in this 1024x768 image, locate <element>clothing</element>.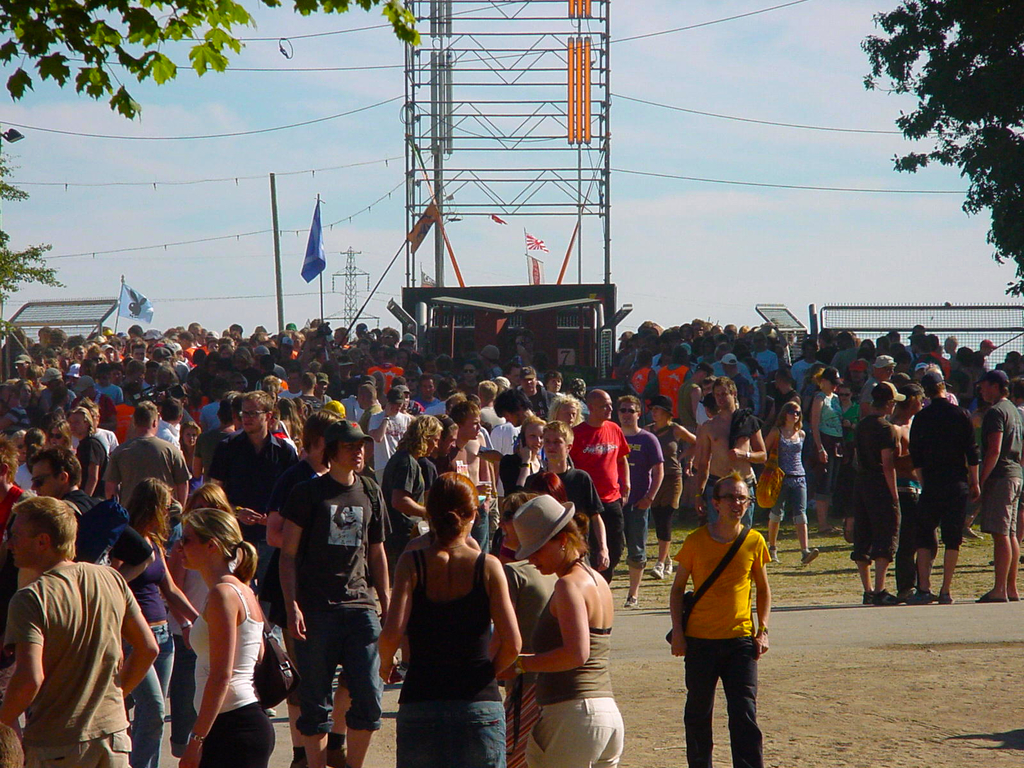
Bounding box: <bbox>699, 471, 761, 523</bbox>.
